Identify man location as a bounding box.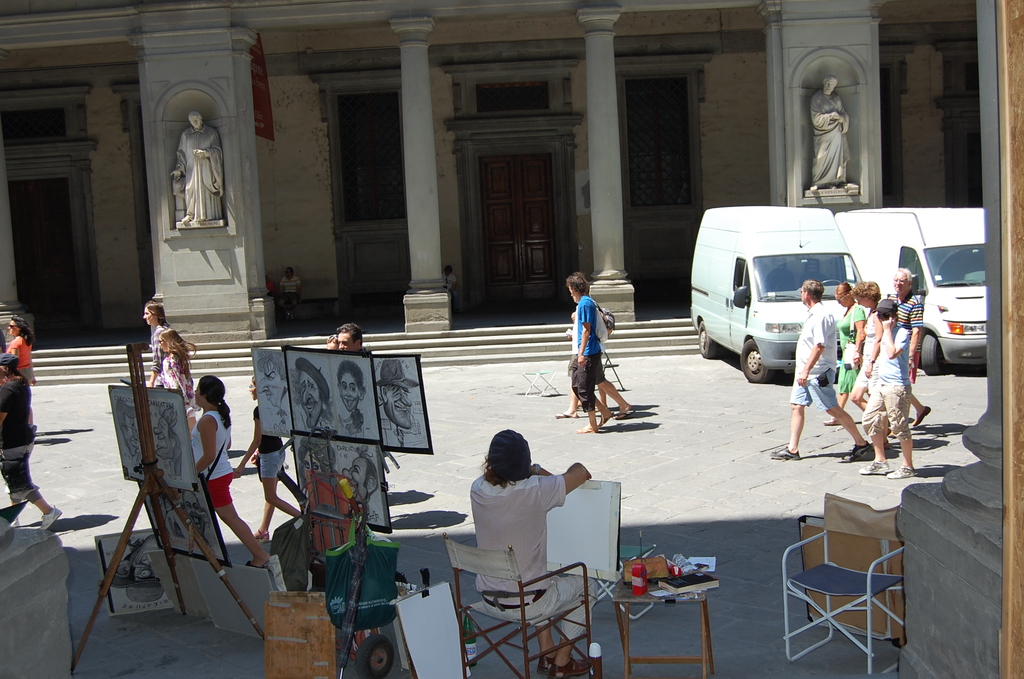
<bbox>181, 488, 211, 546</bbox>.
